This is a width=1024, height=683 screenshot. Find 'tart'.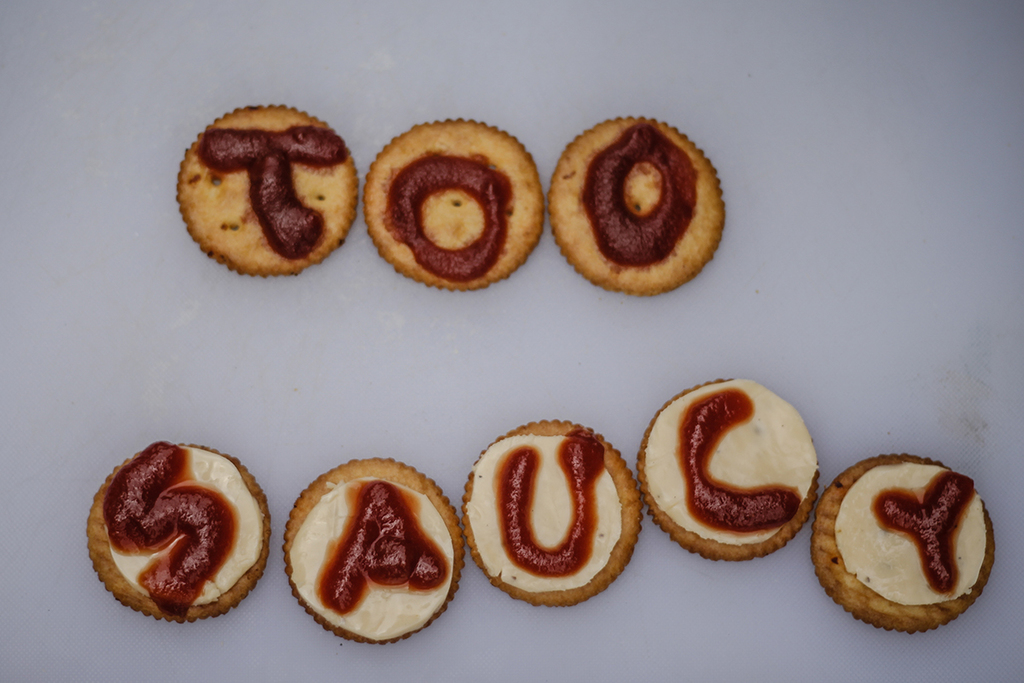
Bounding box: box=[279, 454, 469, 646].
